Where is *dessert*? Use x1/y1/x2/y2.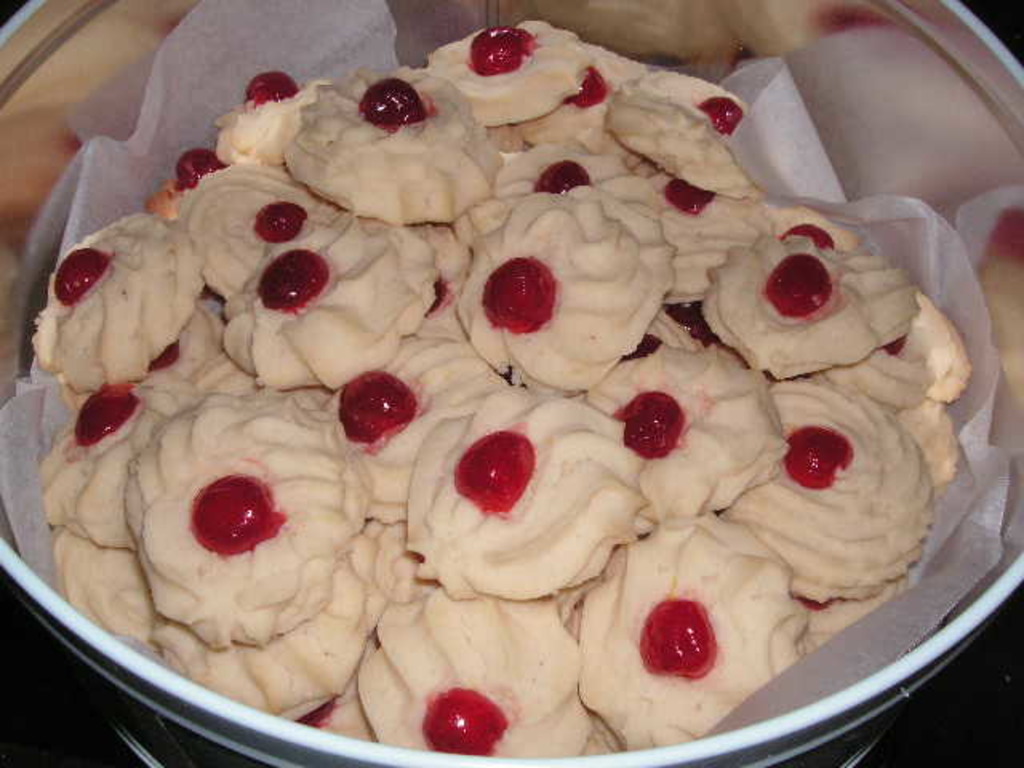
32/22/974/760.
